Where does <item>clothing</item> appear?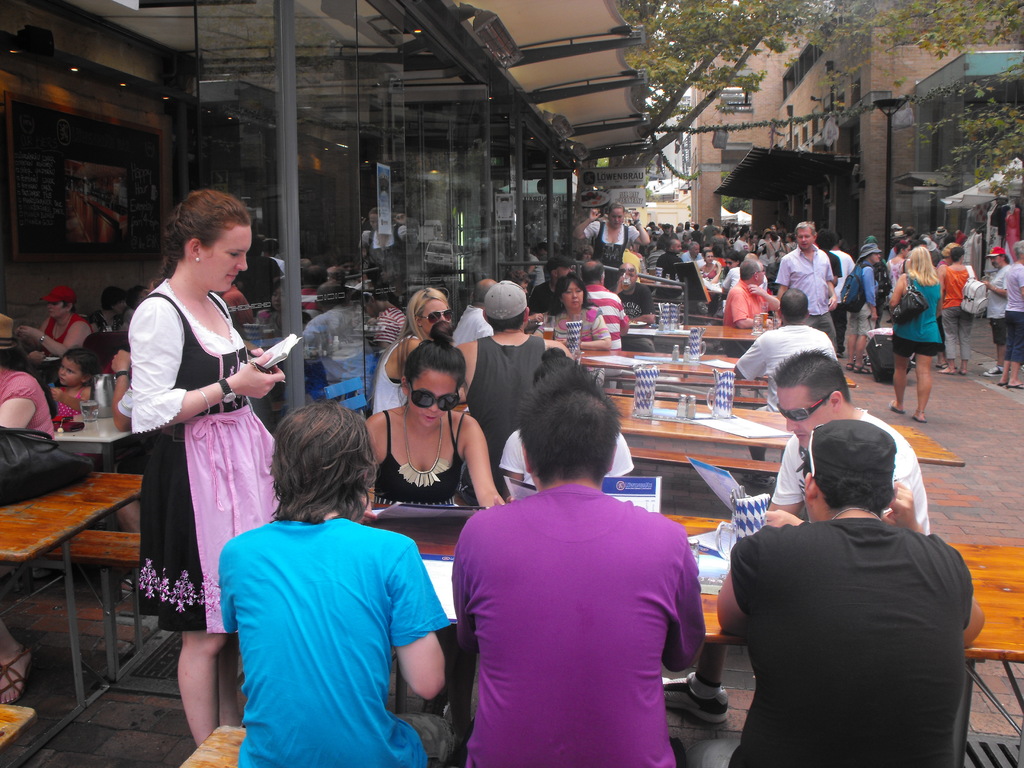
Appears at crop(876, 270, 948, 366).
